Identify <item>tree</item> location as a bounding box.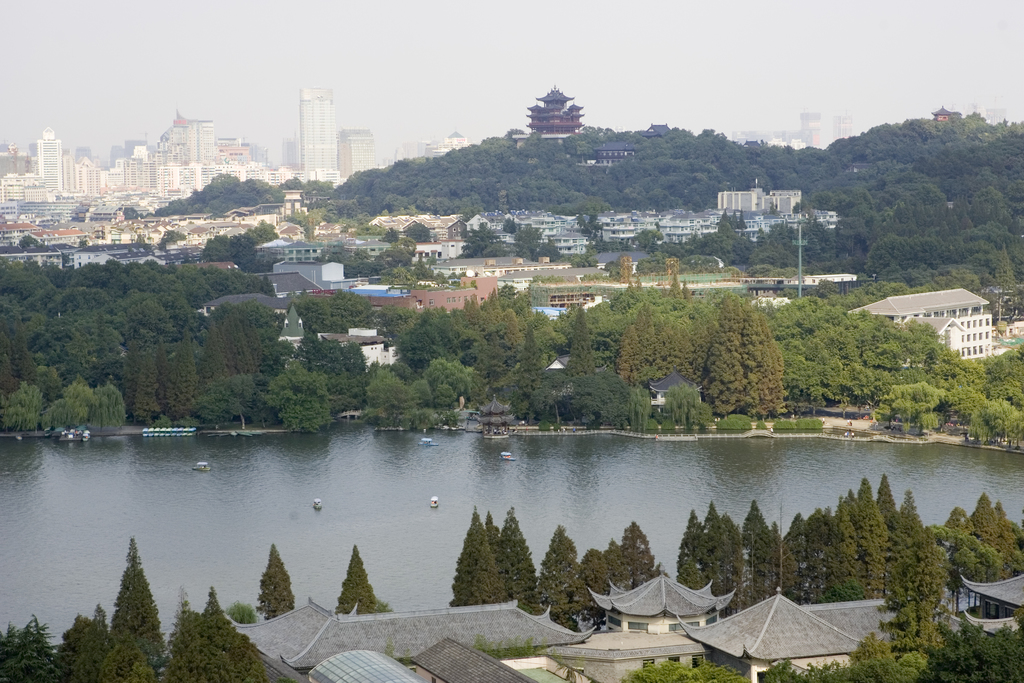
<region>330, 545, 388, 614</region>.
